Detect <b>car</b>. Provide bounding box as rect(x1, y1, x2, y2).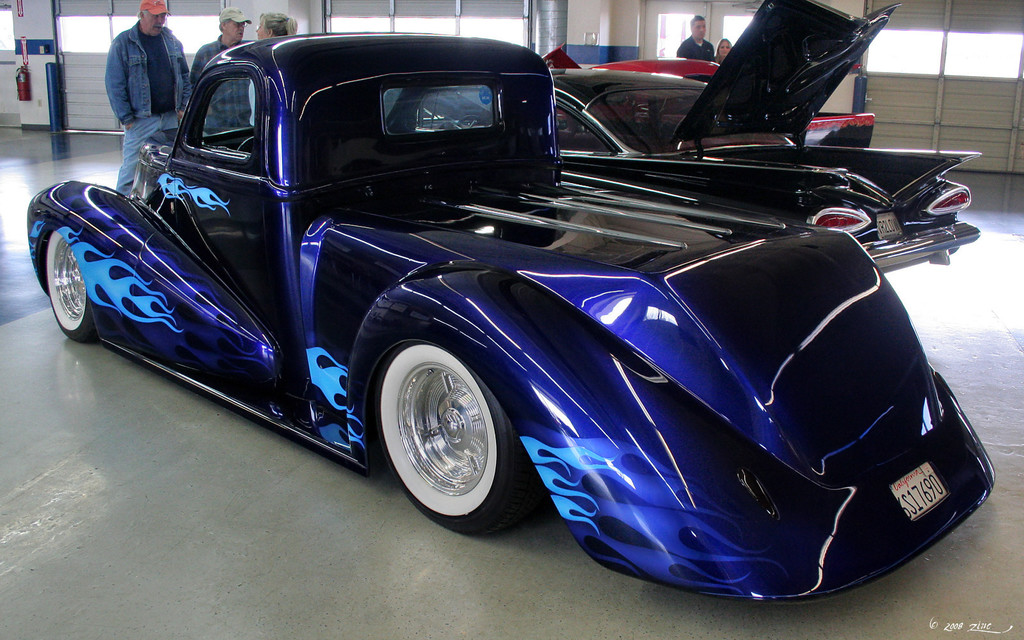
rect(27, 34, 994, 604).
